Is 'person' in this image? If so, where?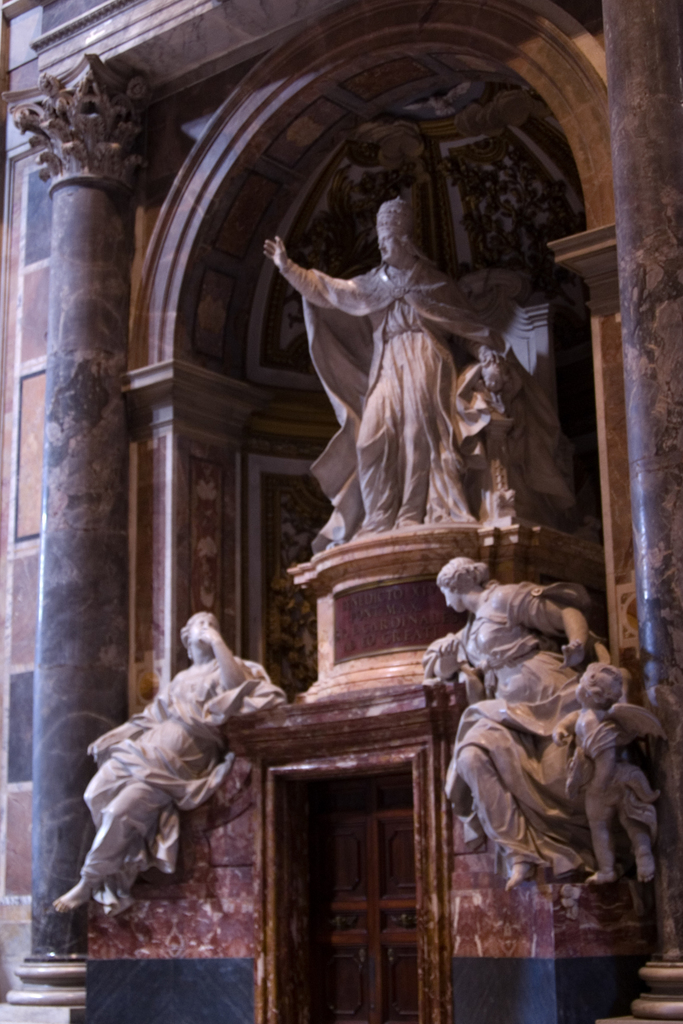
Yes, at 532 652 663 892.
